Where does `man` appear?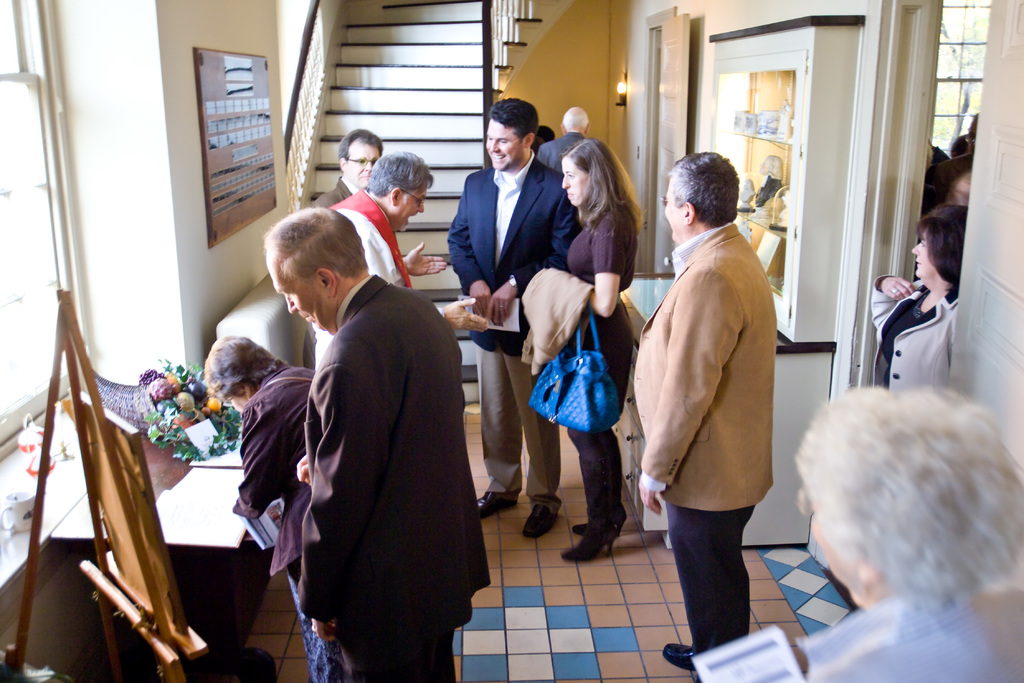
Appears at 625 146 778 673.
